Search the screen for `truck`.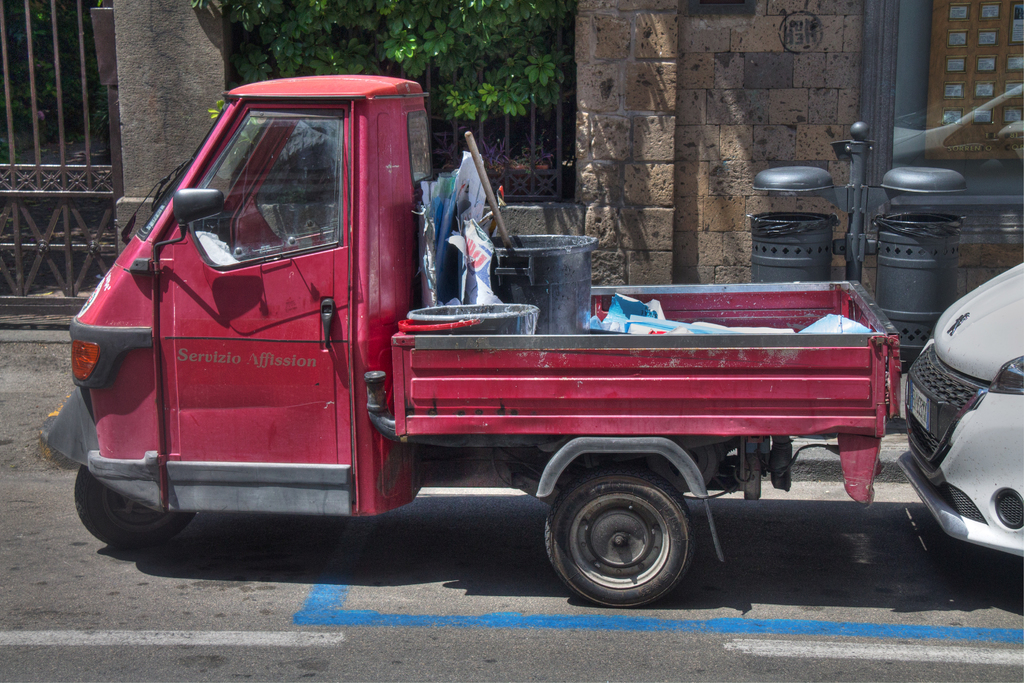
Found at Rect(72, 86, 875, 598).
